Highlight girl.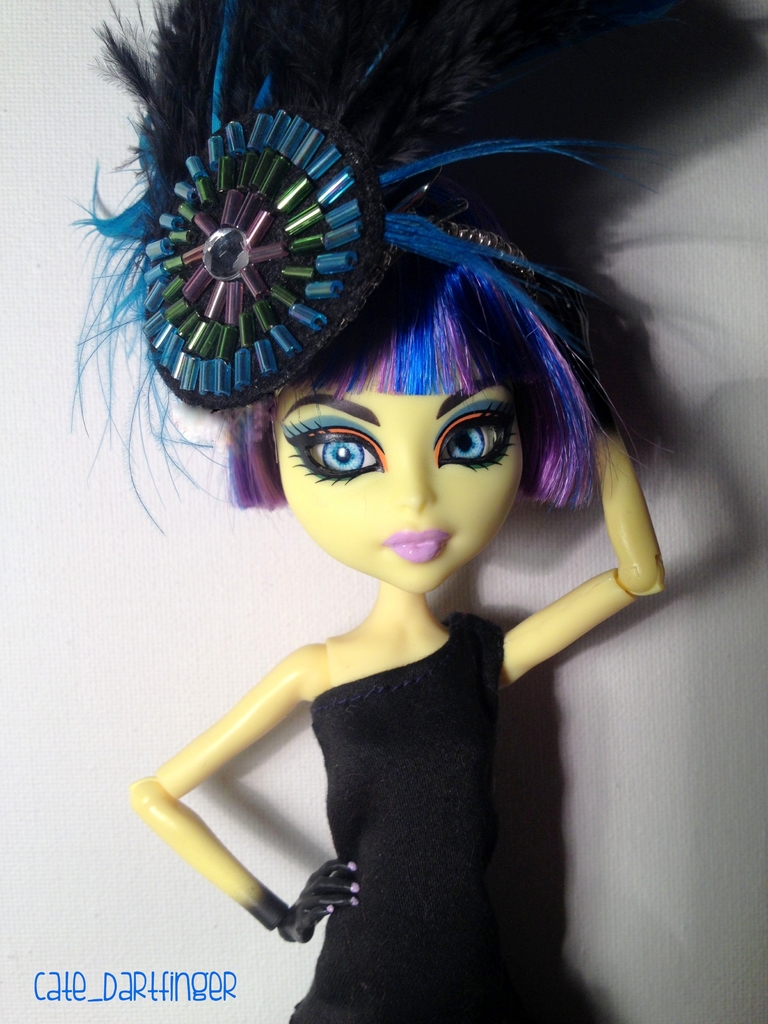
Highlighted region: bbox(92, 1, 753, 1023).
